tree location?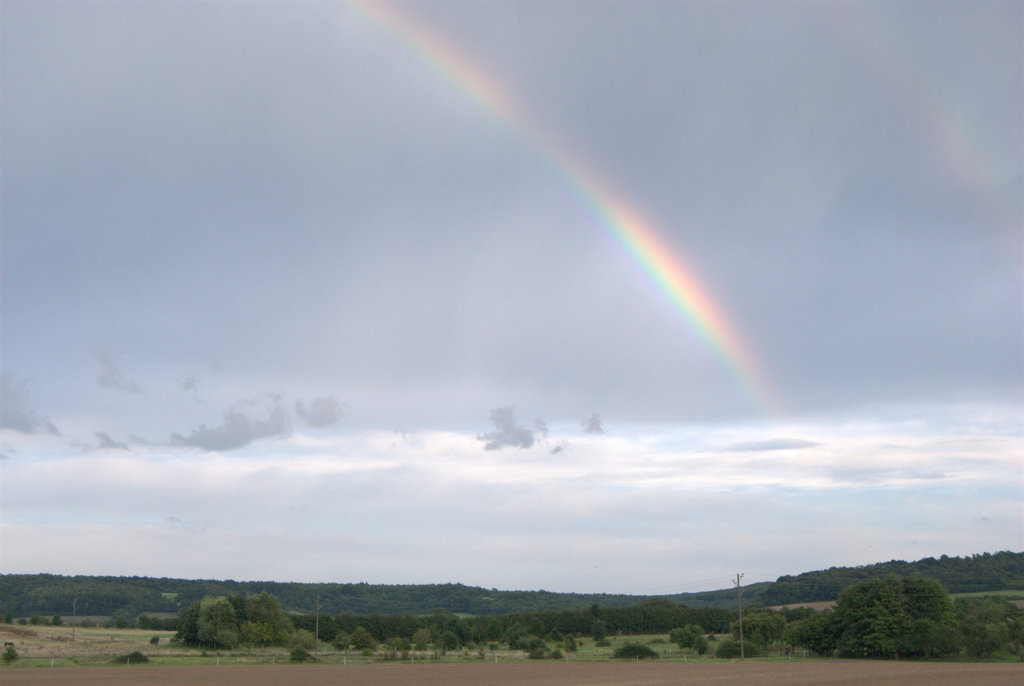
[954, 595, 1023, 663]
